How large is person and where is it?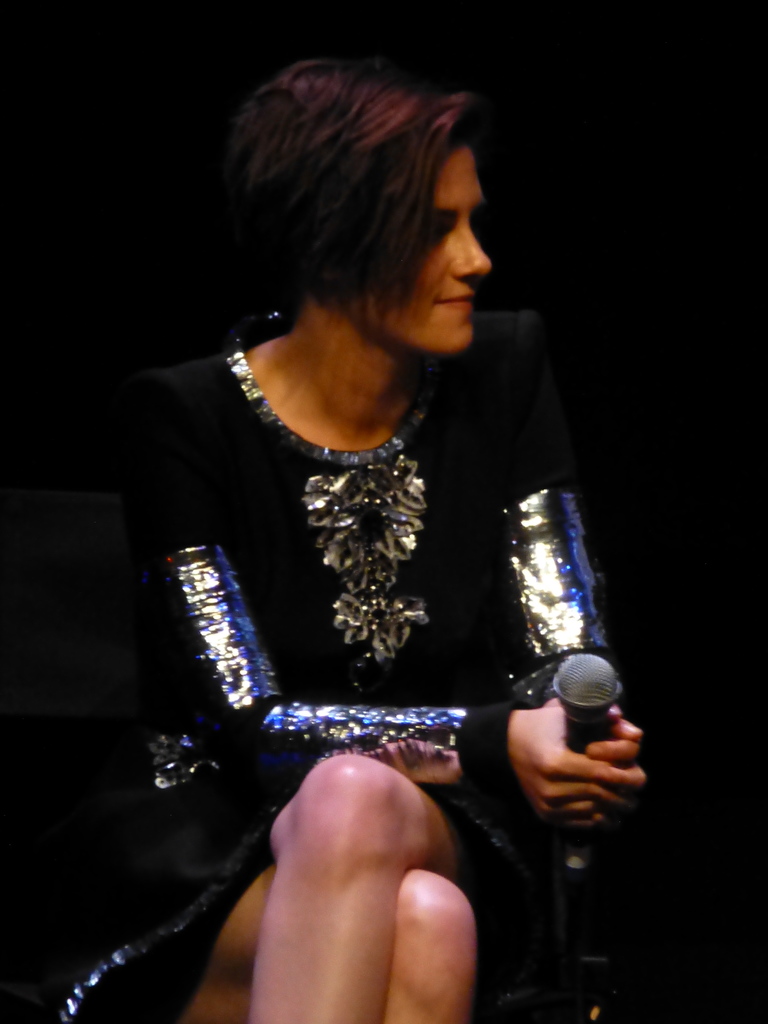
Bounding box: 43/64/652/1023.
